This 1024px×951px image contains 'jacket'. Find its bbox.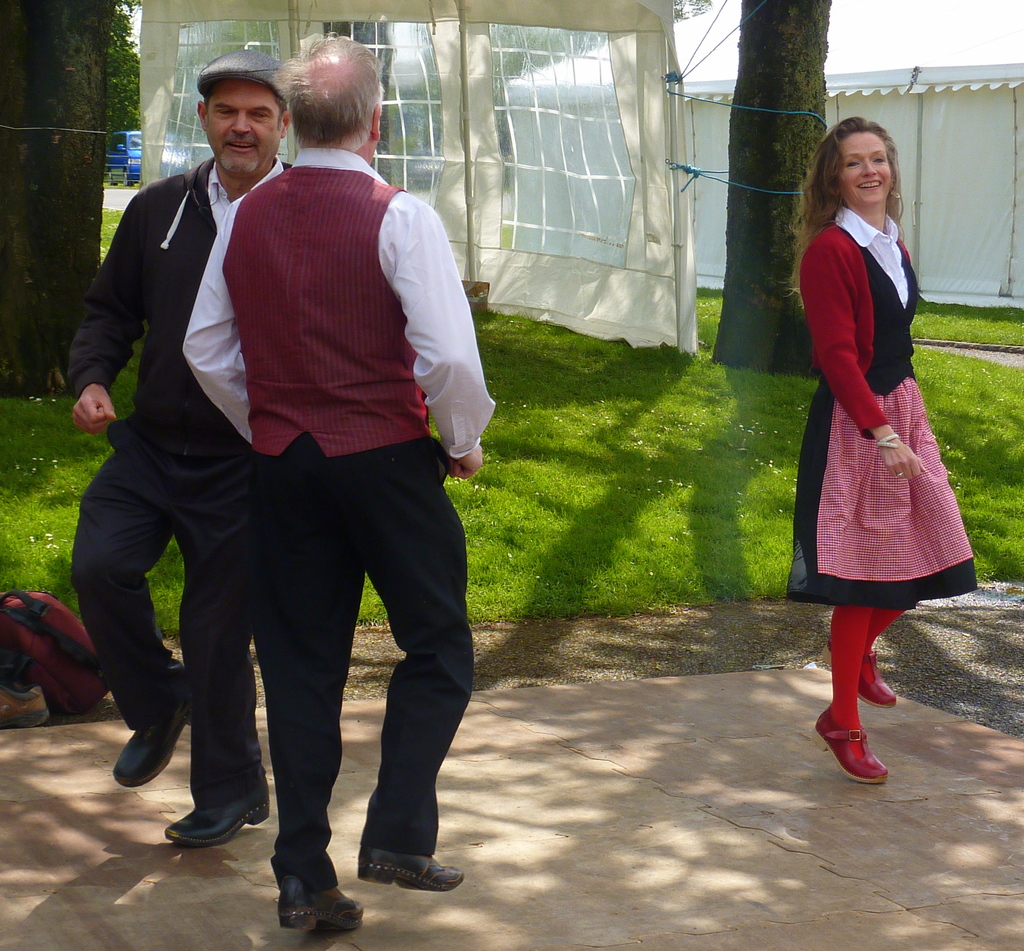
region(215, 164, 436, 464).
